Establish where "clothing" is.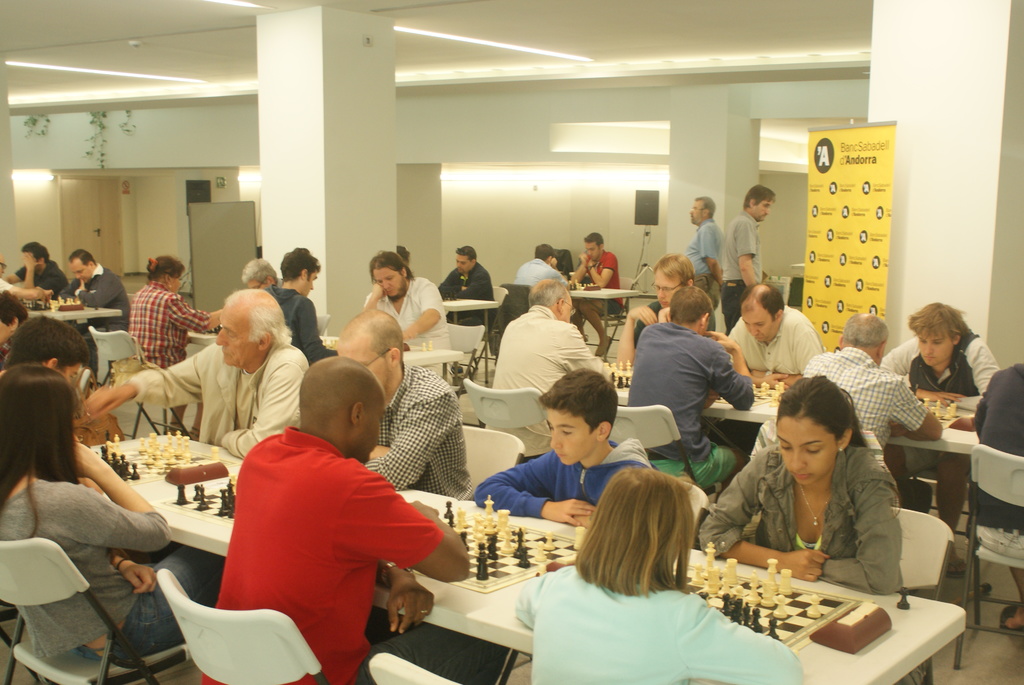
Established at (x1=13, y1=256, x2=71, y2=304).
